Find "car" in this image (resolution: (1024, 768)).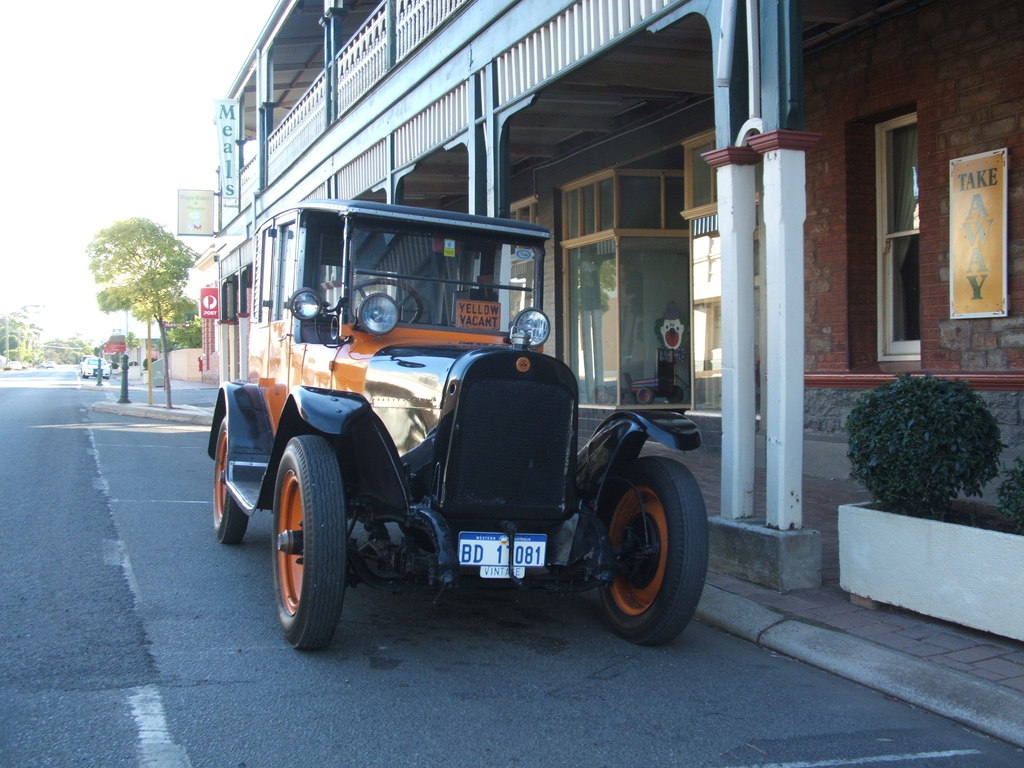
<bbox>77, 351, 110, 384</bbox>.
